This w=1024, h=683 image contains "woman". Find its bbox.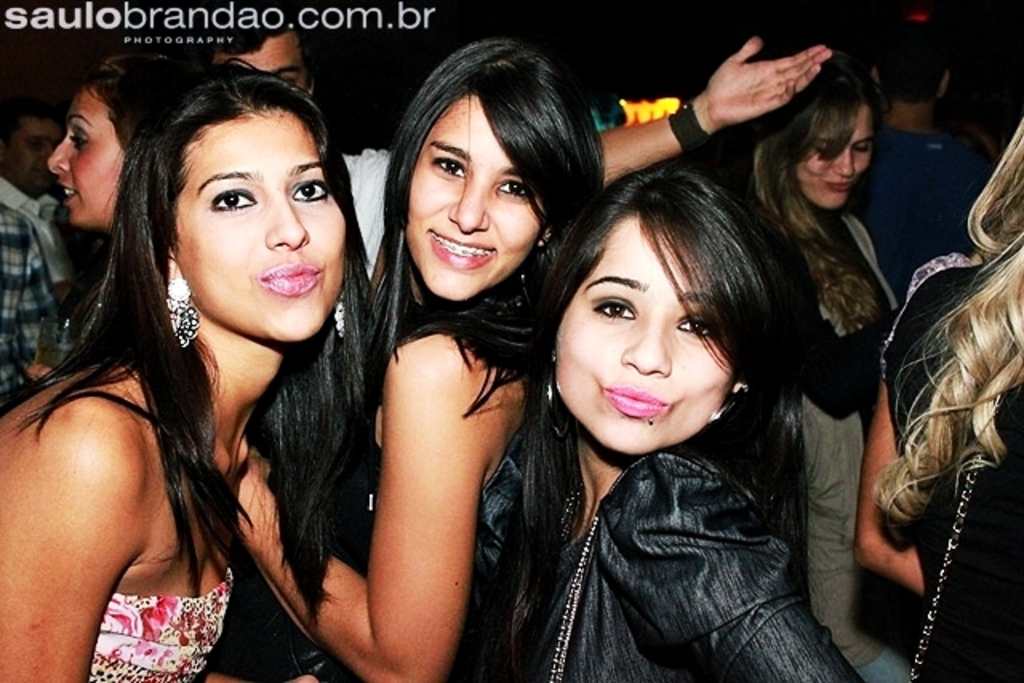
747/45/918/681.
